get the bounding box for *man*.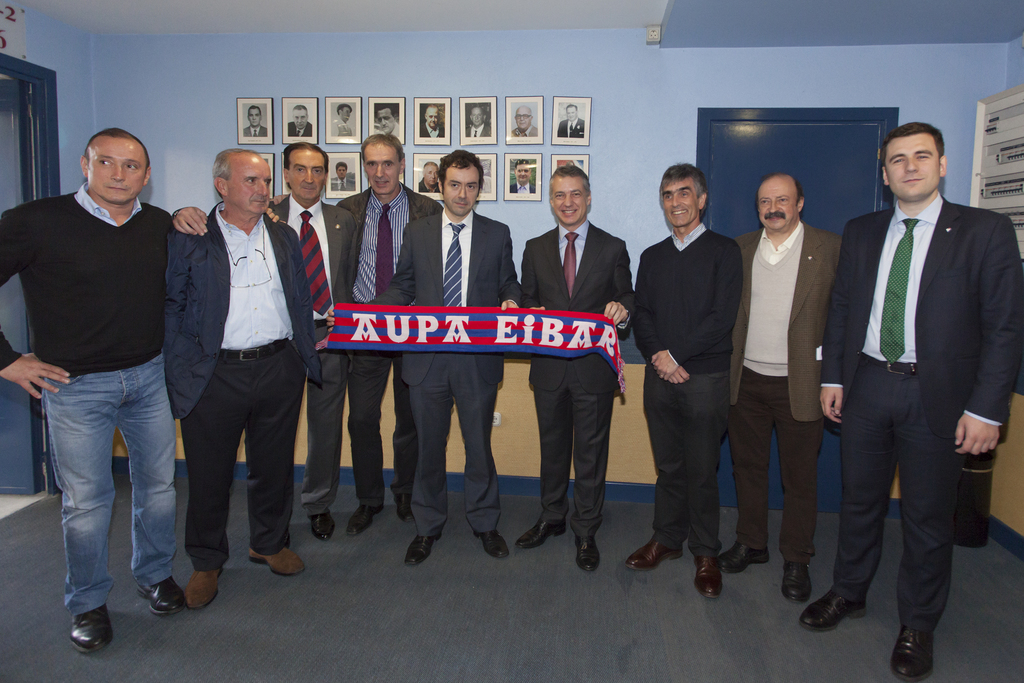
<box>157,143,314,618</box>.
